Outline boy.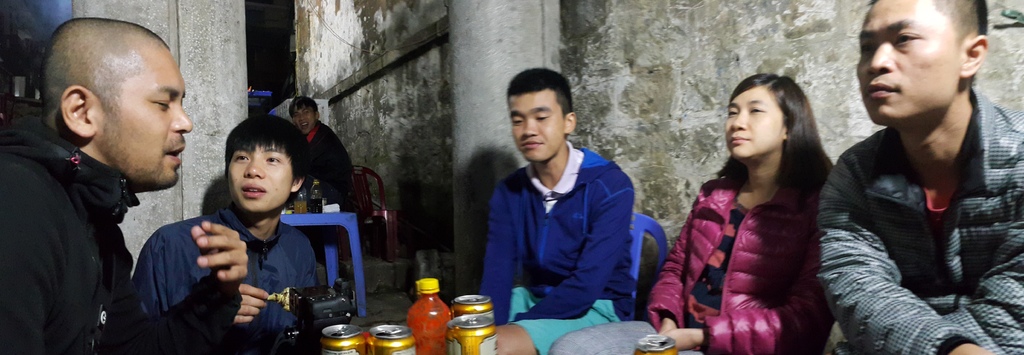
Outline: detection(289, 94, 359, 222).
